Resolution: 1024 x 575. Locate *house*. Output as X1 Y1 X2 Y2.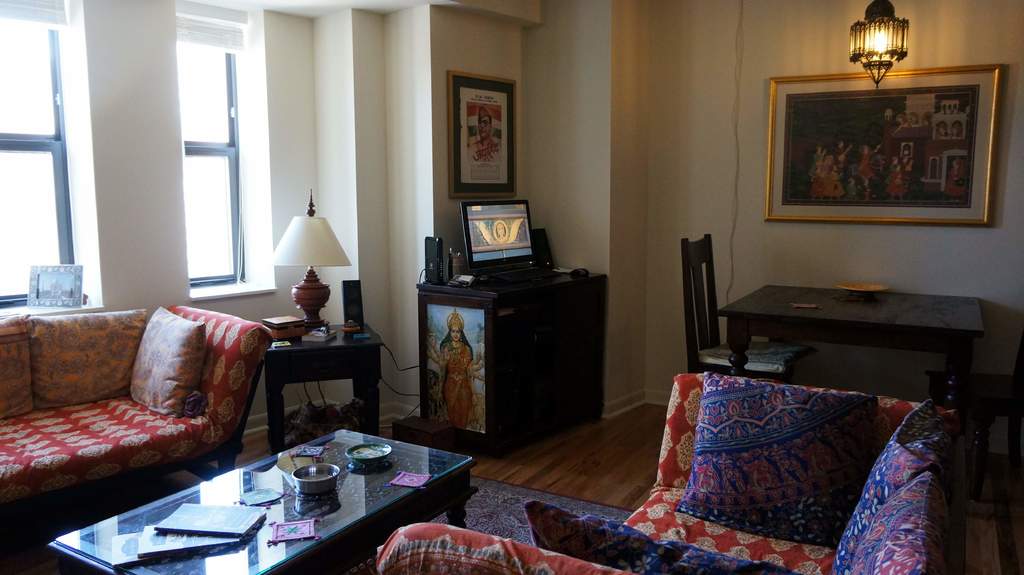
1 4 1023 574.
